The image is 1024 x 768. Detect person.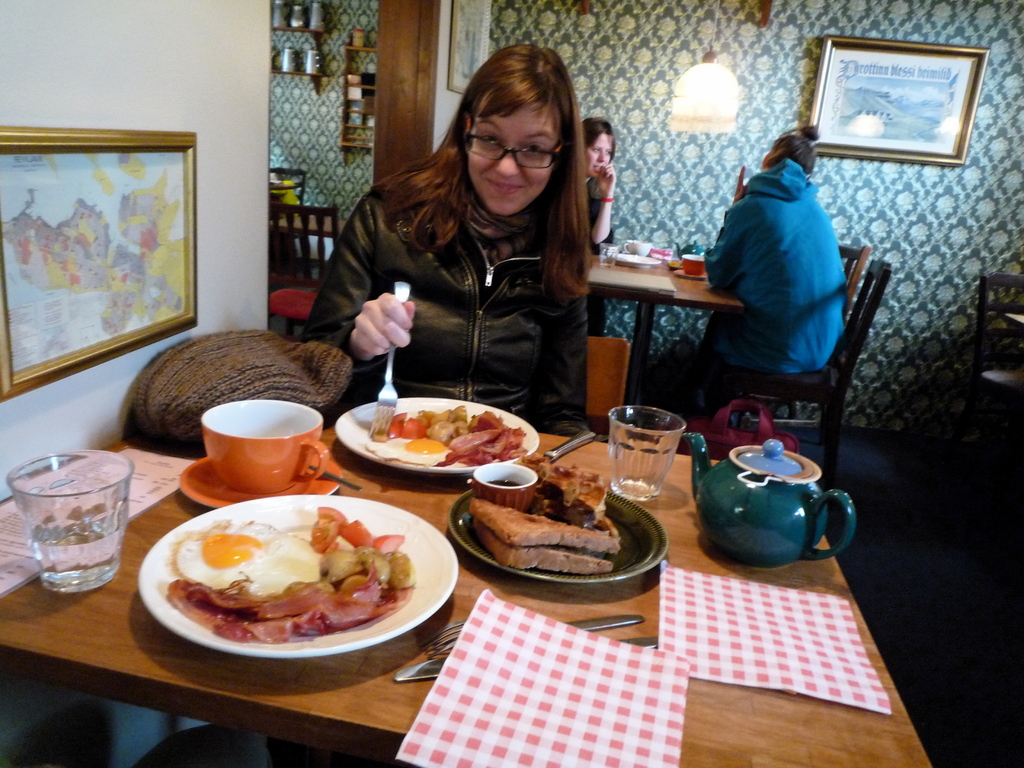
Detection: [680, 125, 856, 412].
